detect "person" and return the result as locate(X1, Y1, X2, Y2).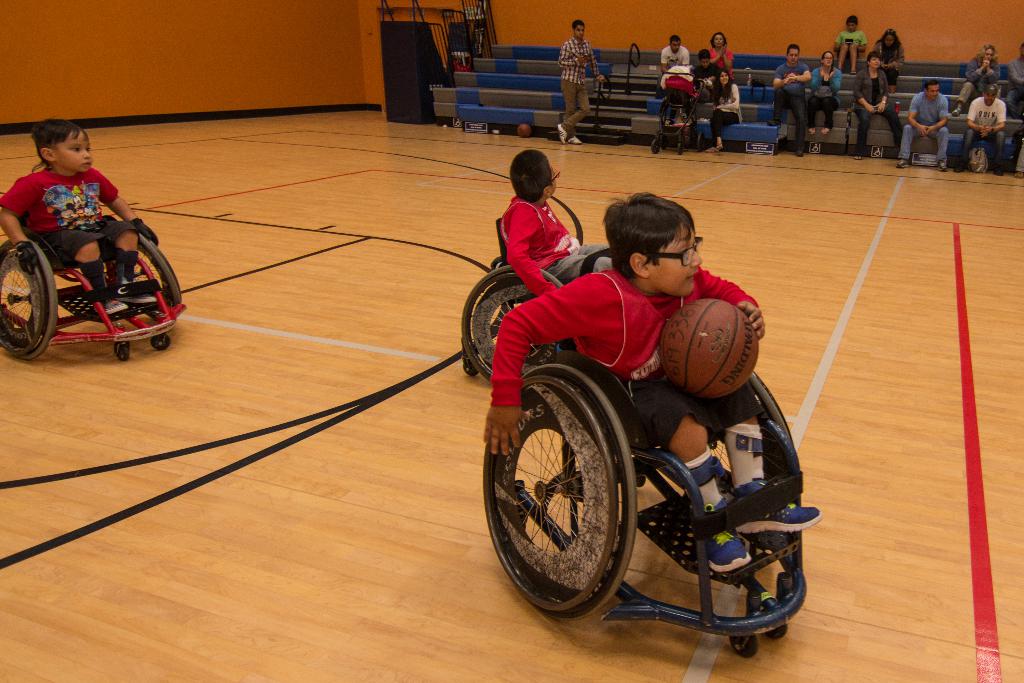
locate(708, 69, 745, 156).
